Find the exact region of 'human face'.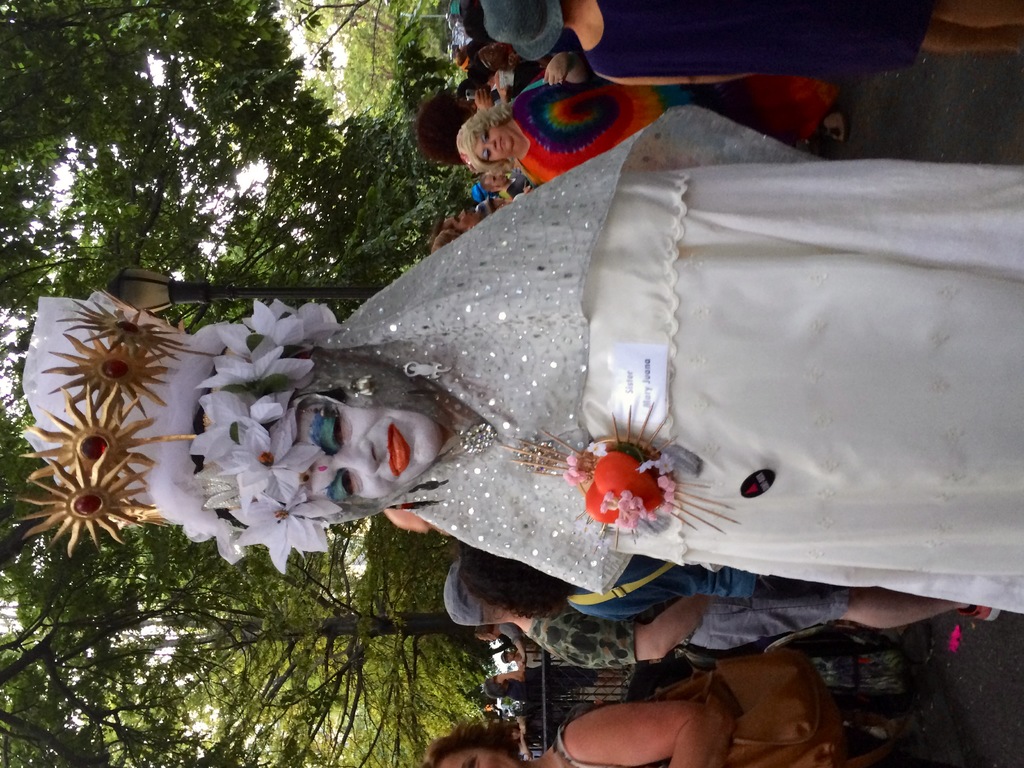
Exact region: Rect(440, 750, 521, 767).
